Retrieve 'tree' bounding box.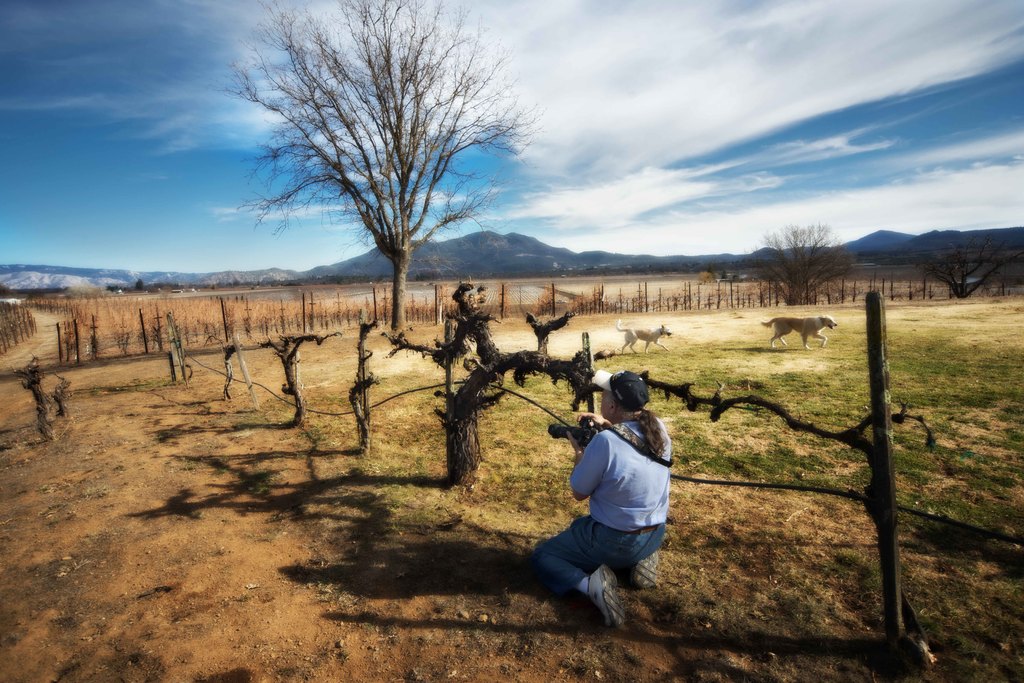
Bounding box: (748, 215, 865, 305).
